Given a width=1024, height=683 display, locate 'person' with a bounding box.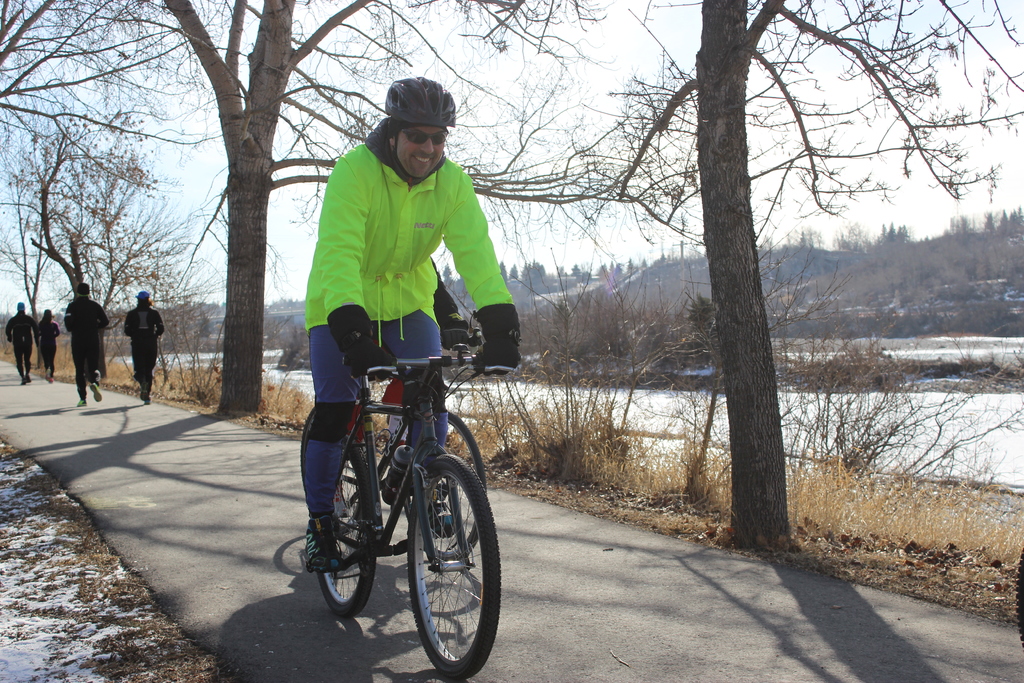
Located: l=3, t=293, r=35, b=388.
